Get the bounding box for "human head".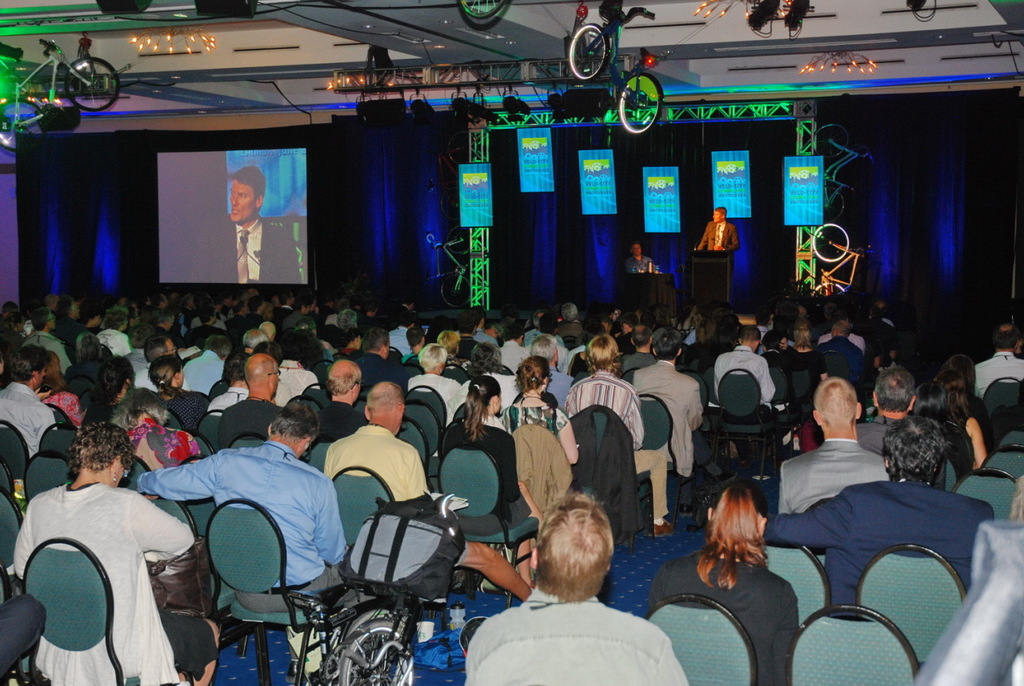
227:163:270:222.
